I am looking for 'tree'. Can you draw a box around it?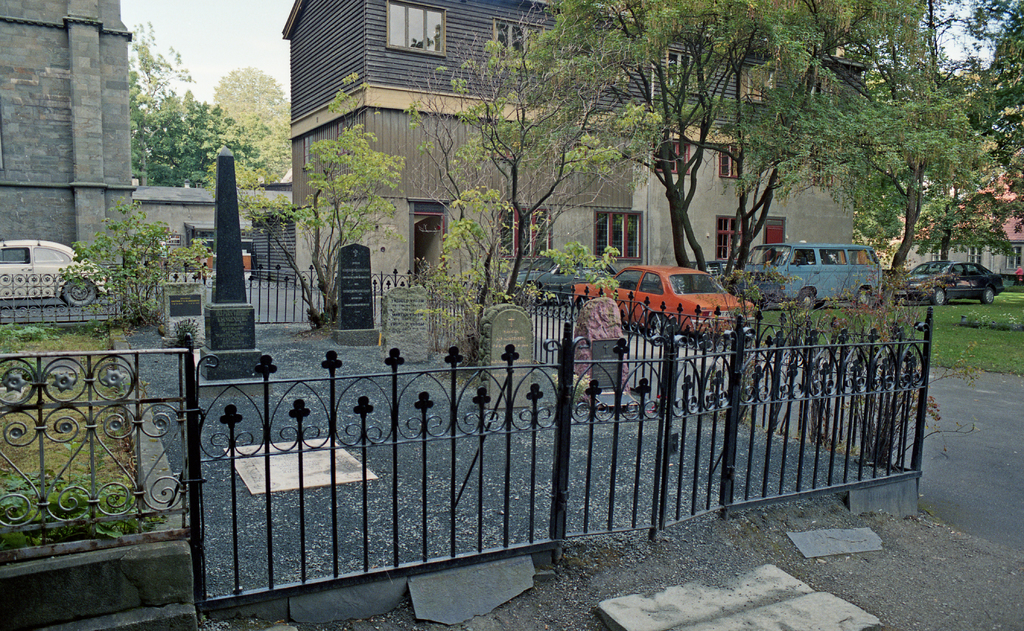
Sure, the bounding box is 235,62,412,339.
